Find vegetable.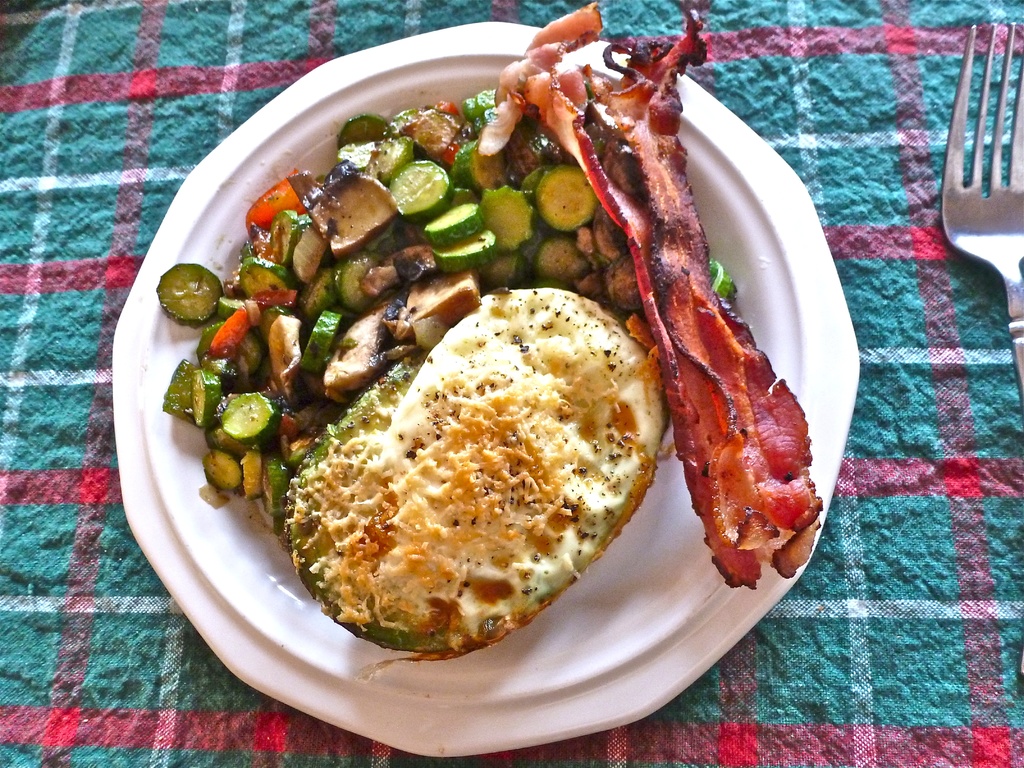
141, 253, 228, 329.
